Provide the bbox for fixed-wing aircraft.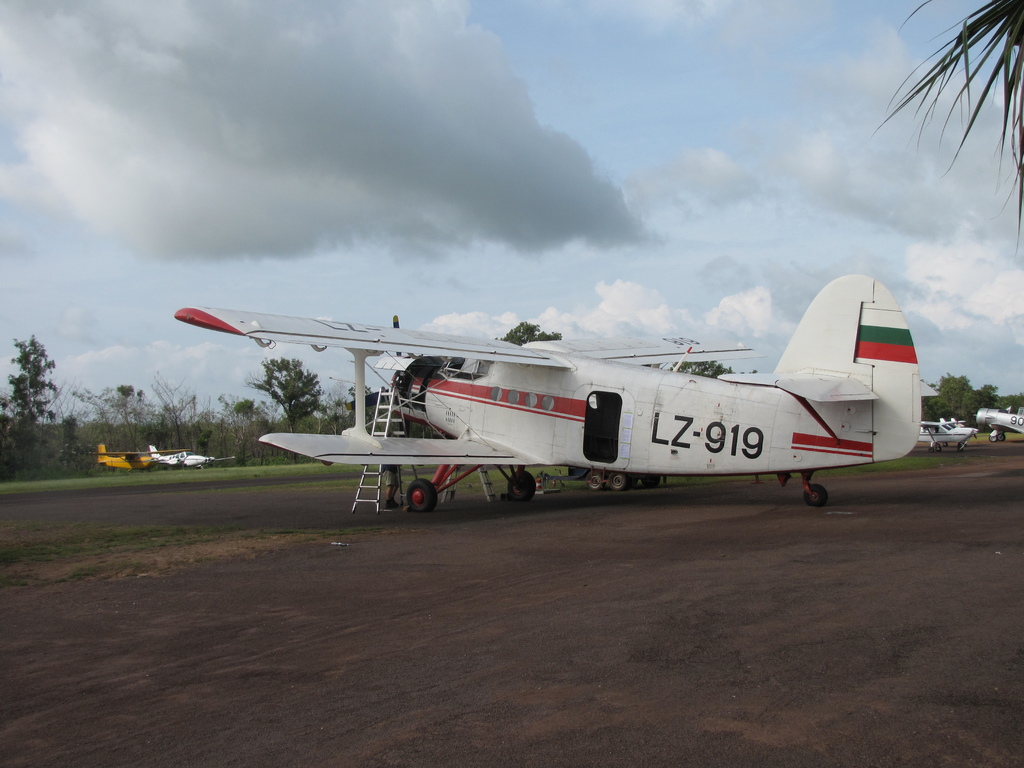
<region>178, 259, 938, 518</region>.
